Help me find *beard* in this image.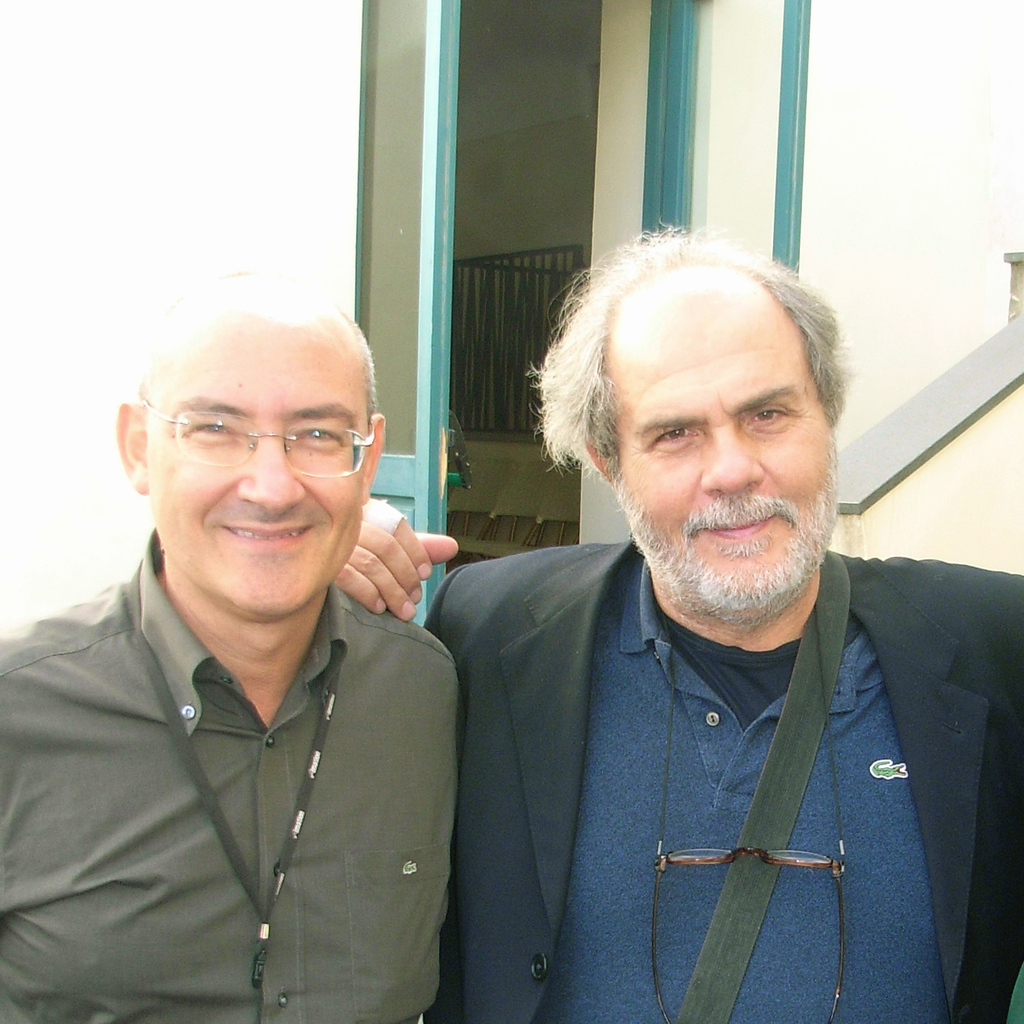
Found it: [x1=605, y1=413, x2=851, y2=640].
